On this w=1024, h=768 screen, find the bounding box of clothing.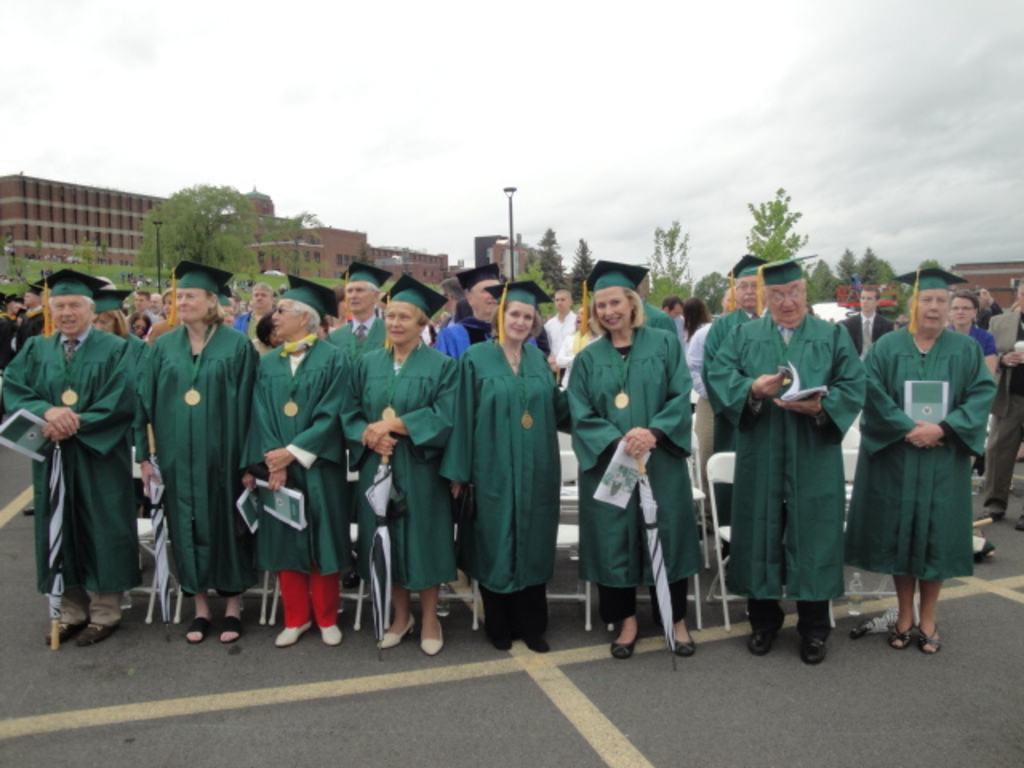
Bounding box: [left=0, top=331, right=149, bottom=627].
